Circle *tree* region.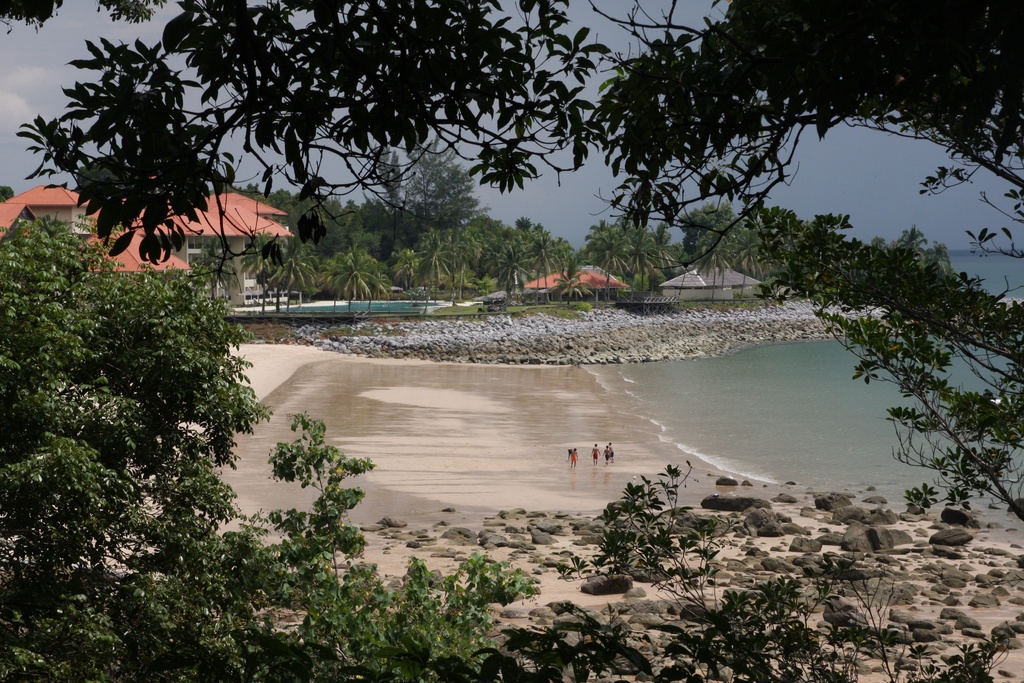
Region: <region>385, 191, 428, 236</region>.
